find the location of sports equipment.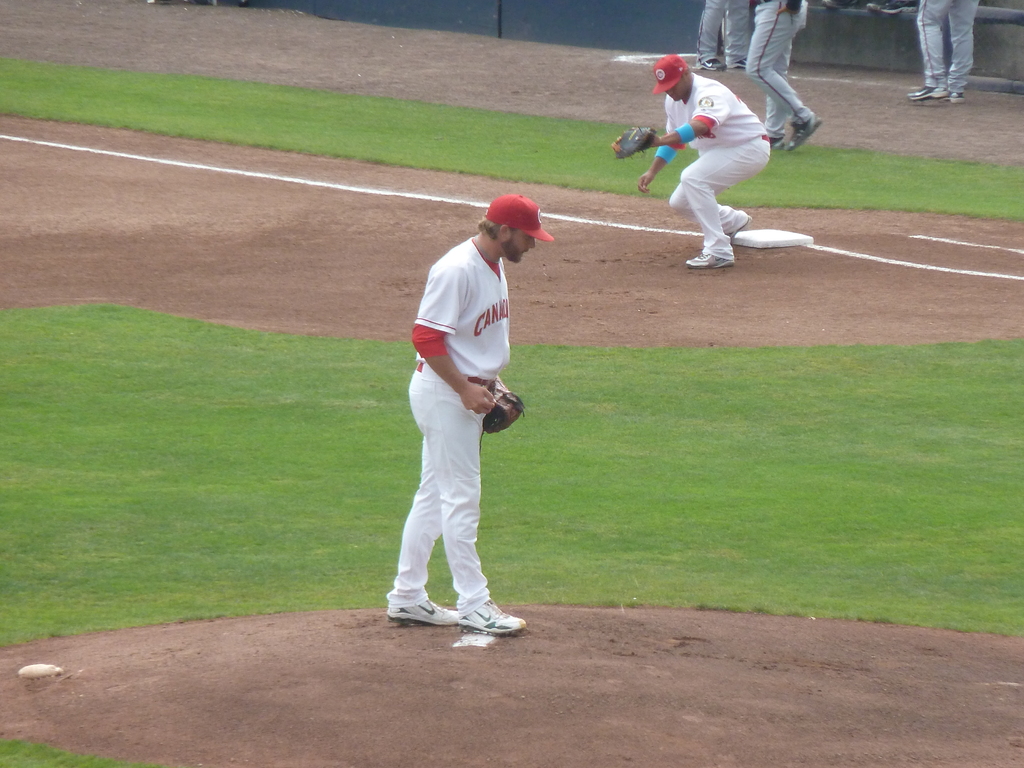
Location: (x1=723, y1=208, x2=752, y2=240).
